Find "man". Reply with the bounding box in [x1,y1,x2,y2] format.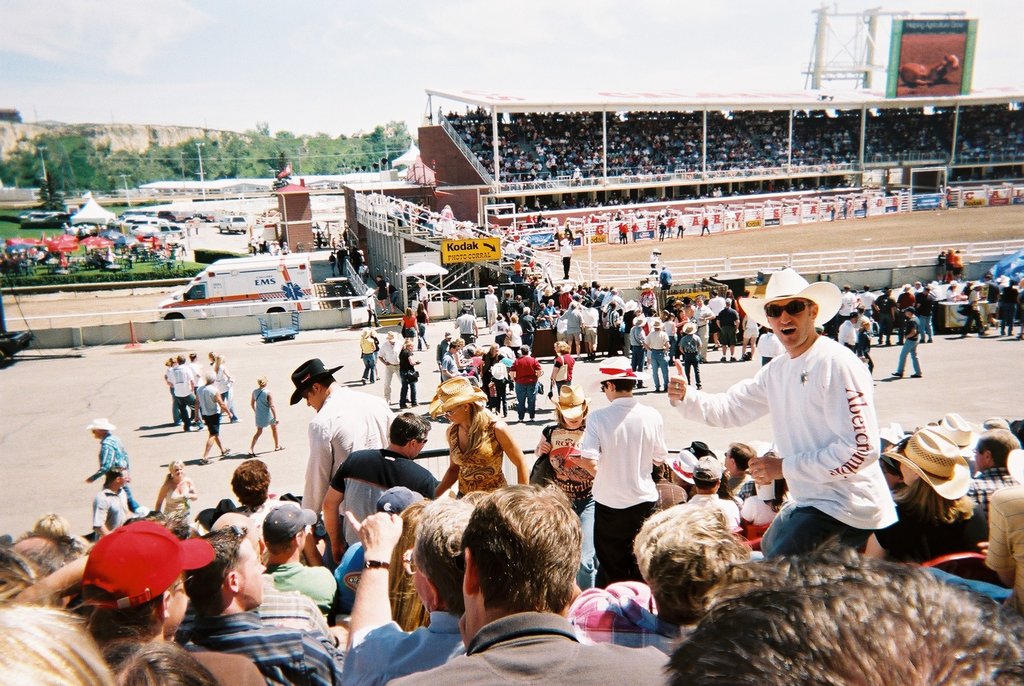
[950,427,1022,534].
